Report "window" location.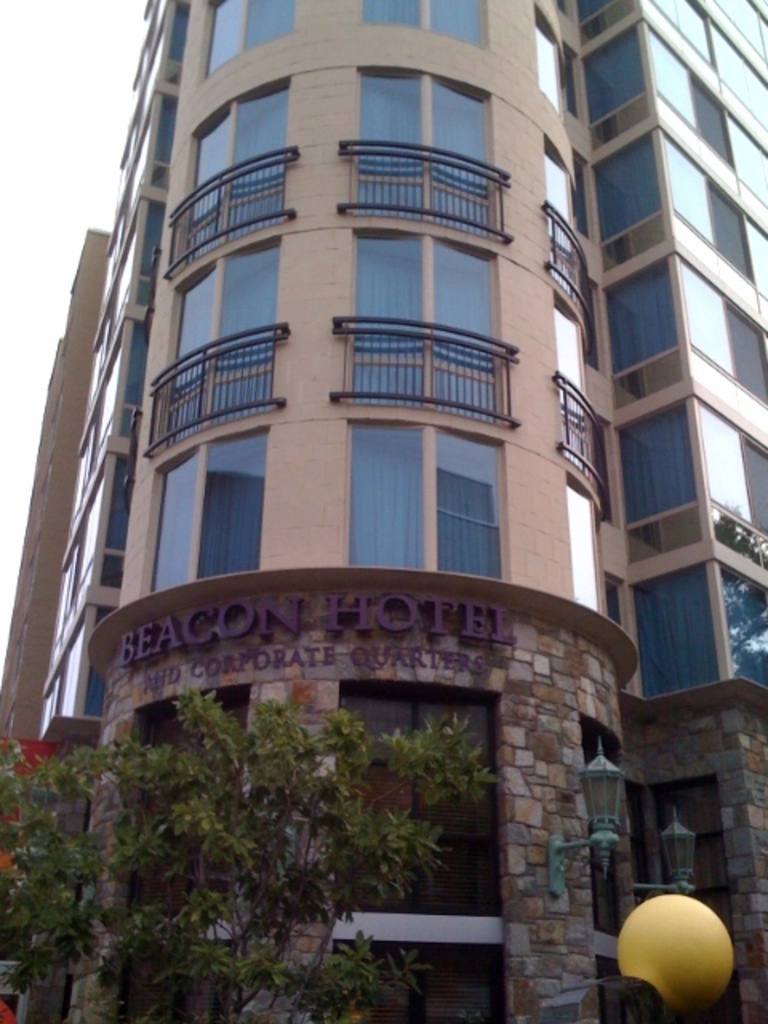
Report: (675,266,766,405).
